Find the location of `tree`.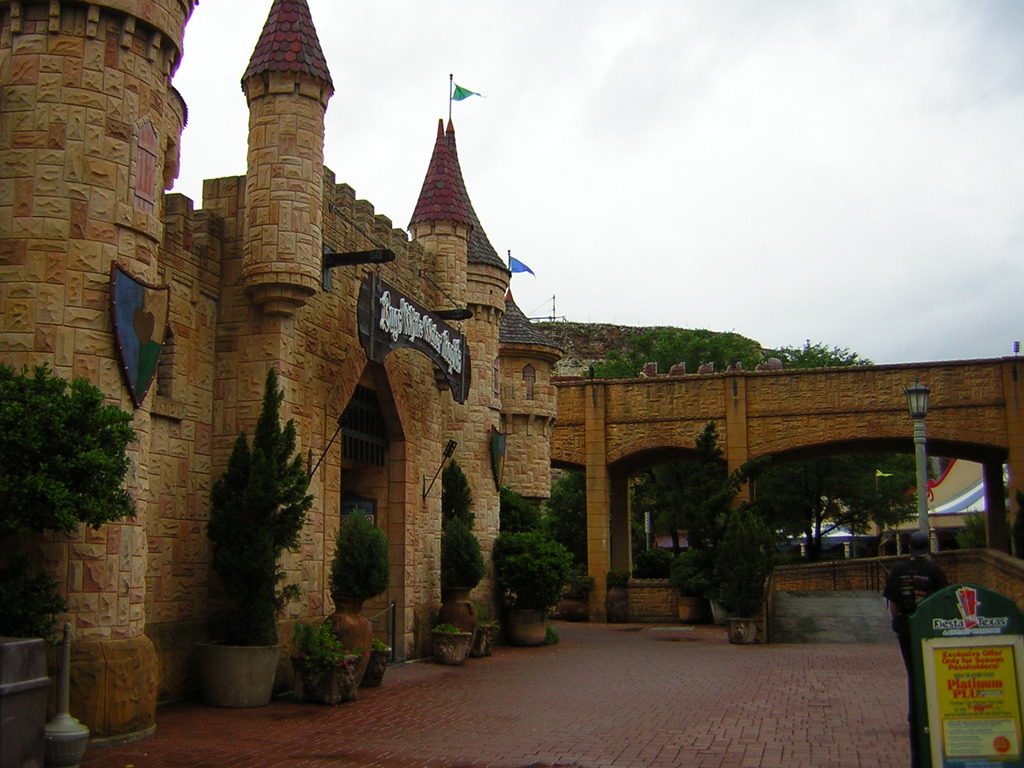
Location: bbox=[690, 468, 813, 625].
